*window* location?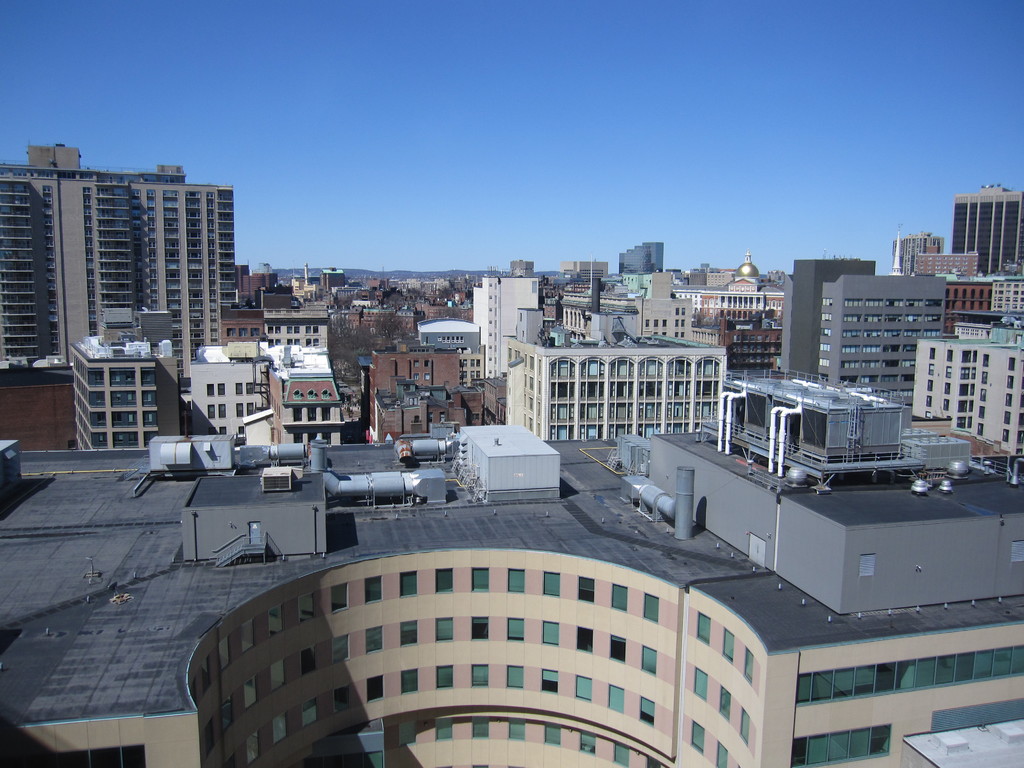
(219, 383, 225, 395)
